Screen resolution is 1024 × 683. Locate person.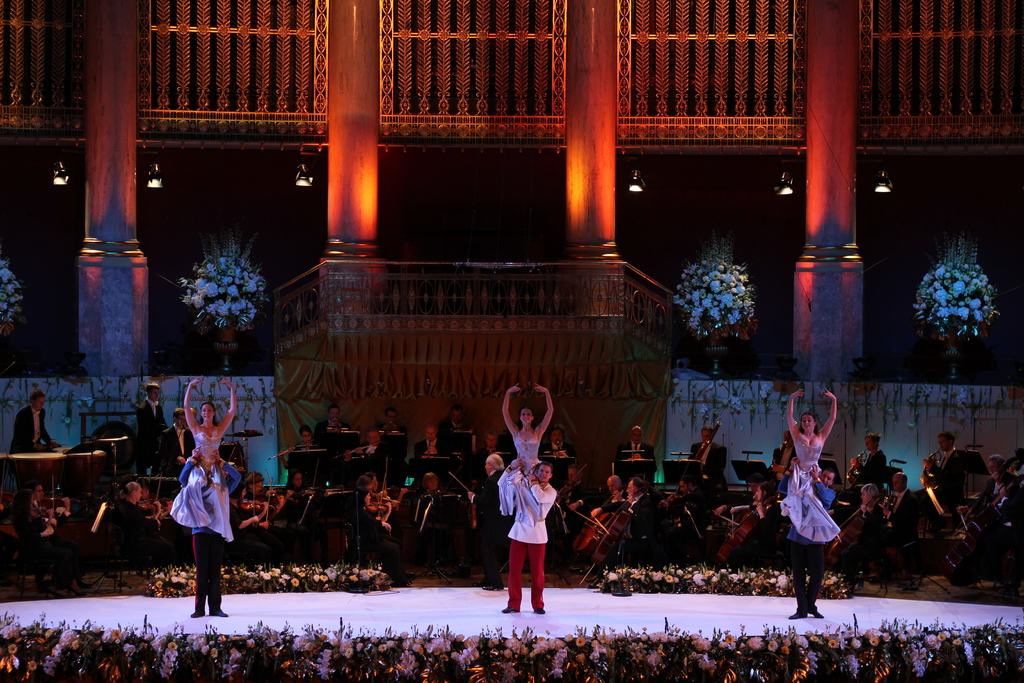
select_region(122, 472, 168, 572).
